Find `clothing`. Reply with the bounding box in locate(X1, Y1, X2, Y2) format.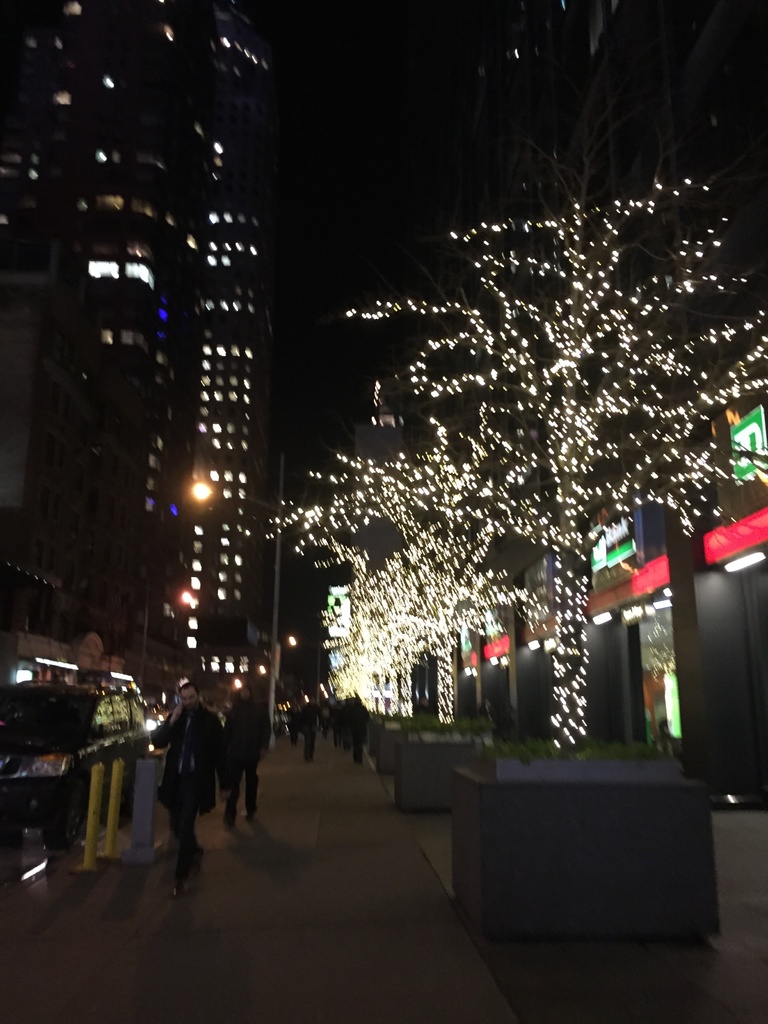
locate(142, 680, 209, 865).
